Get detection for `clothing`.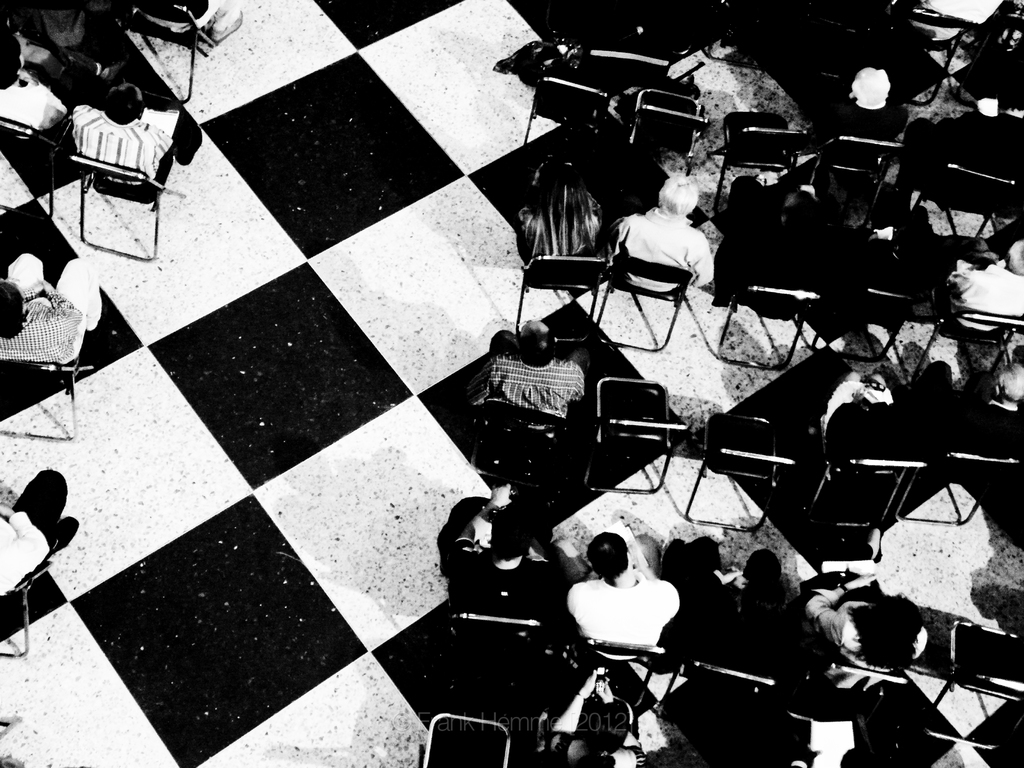
Detection: pyautogui.locateOnScreen(0, 466, 78, 601).
